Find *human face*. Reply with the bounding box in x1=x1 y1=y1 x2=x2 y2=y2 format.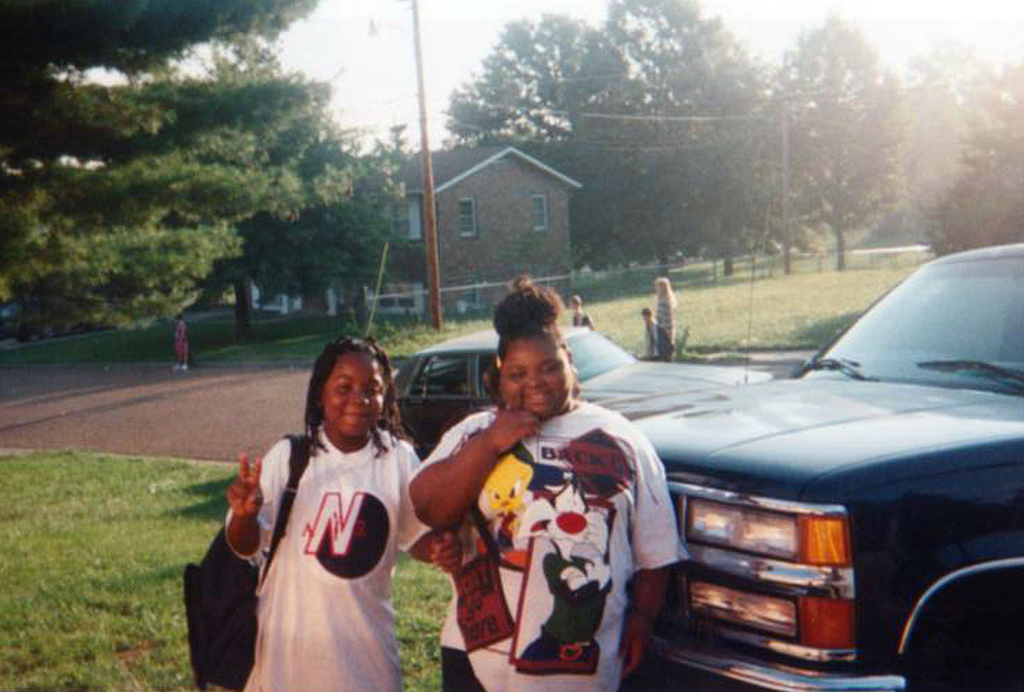
x1=497 y1=332 x2=570 y2=419.
